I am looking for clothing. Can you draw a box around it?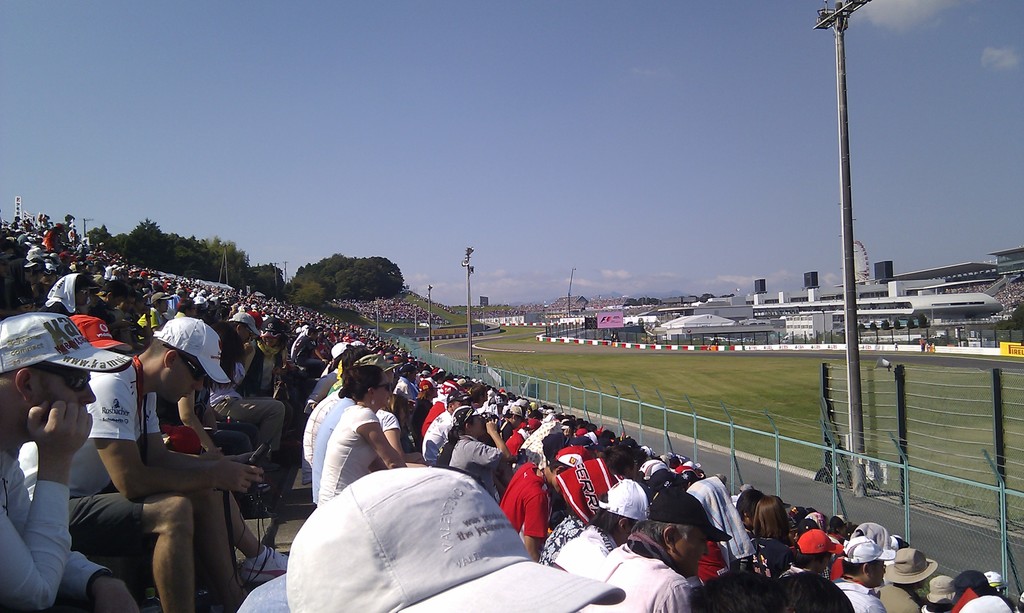
Sure, the bounding box is (x1=600, y1=471, x2=643, y2=518).
